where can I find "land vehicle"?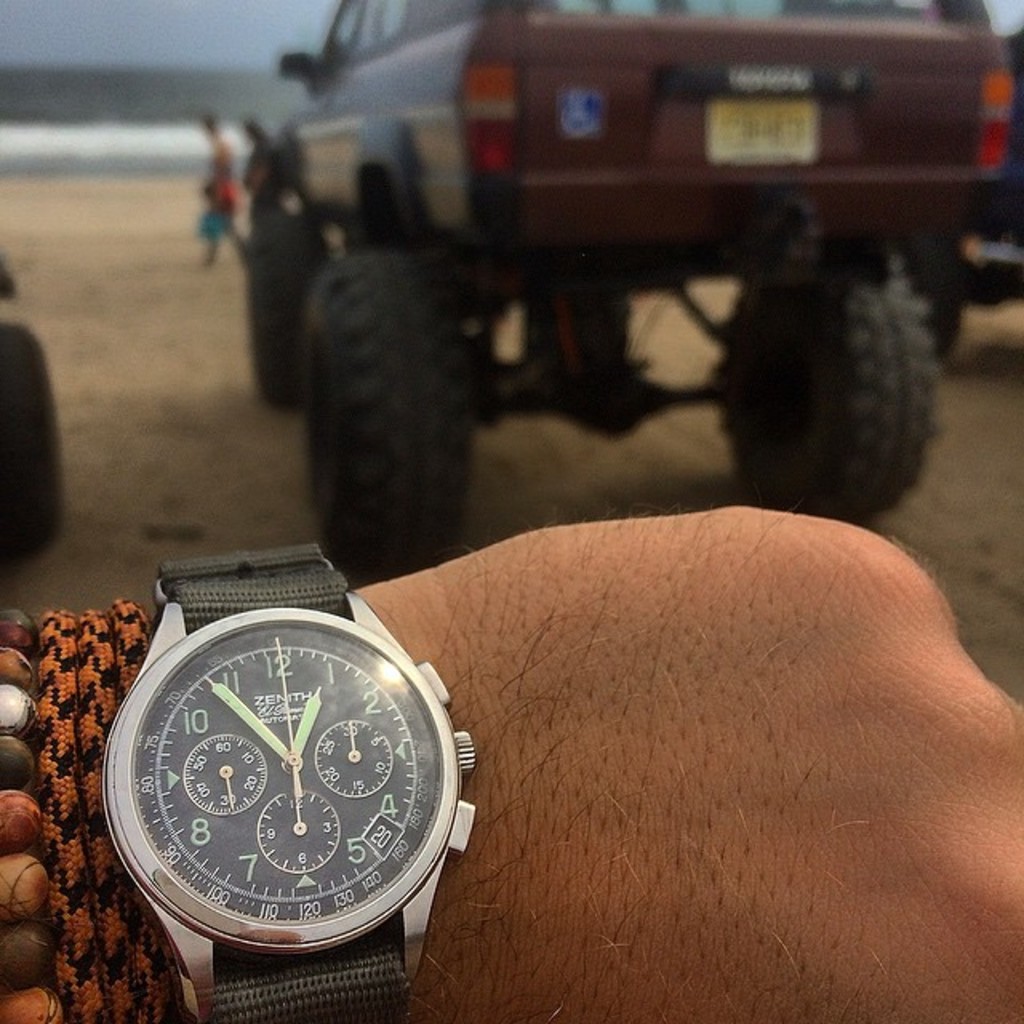
You can find it at (237,13,1021,534).
